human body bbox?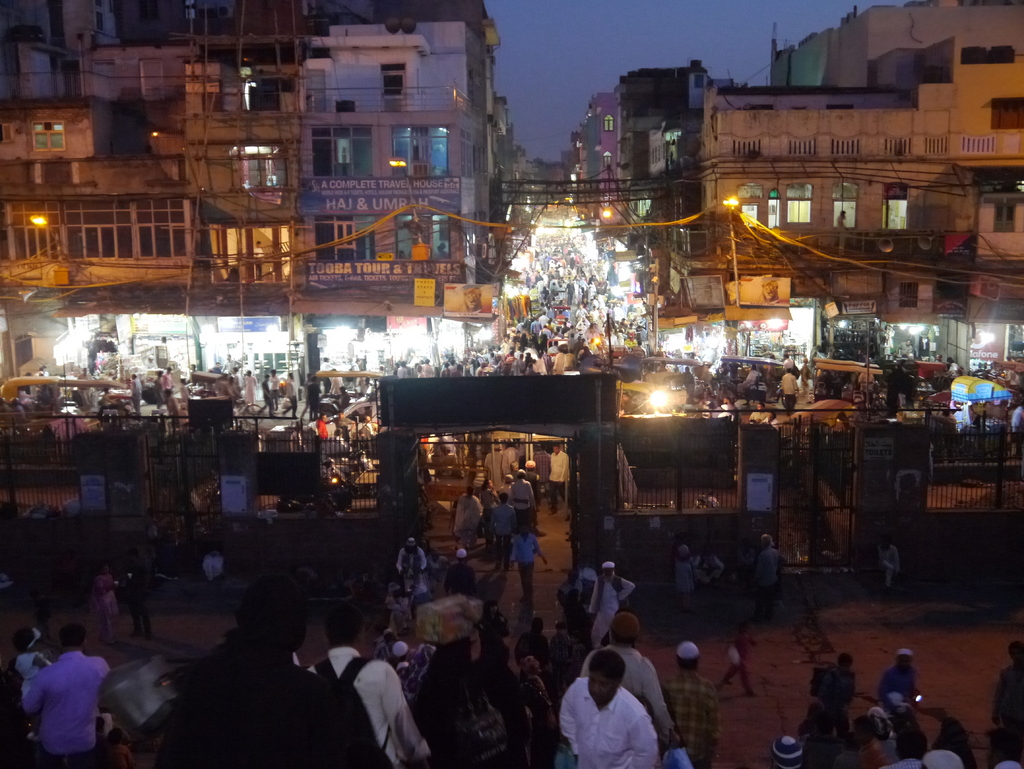
bbox=(748, 401, 768, 422)
